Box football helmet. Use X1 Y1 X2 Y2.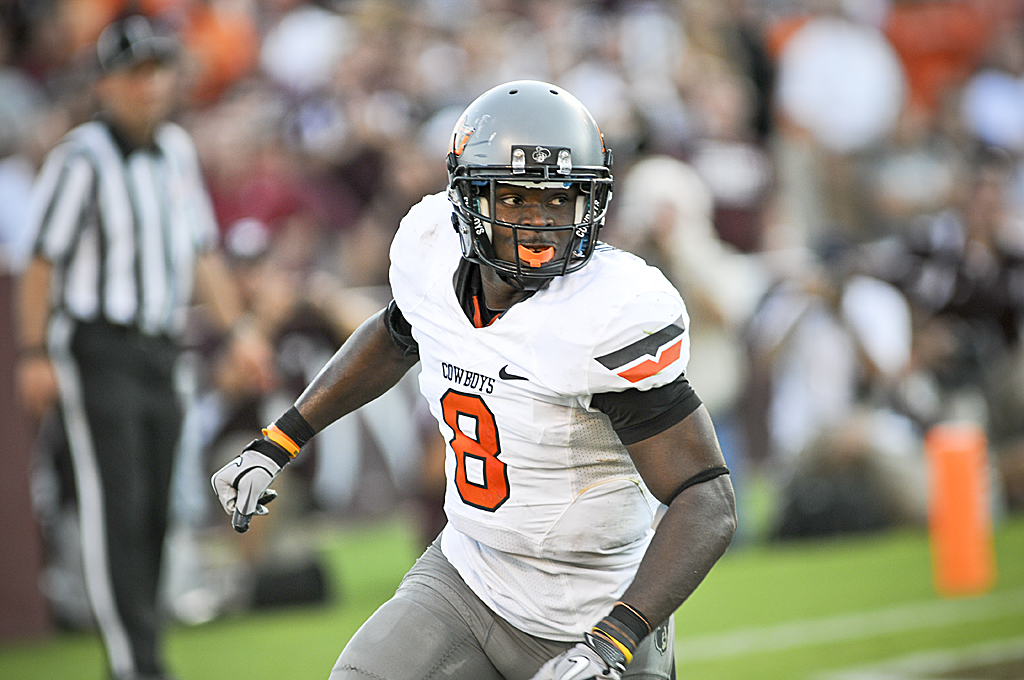
434 72 620 328.
